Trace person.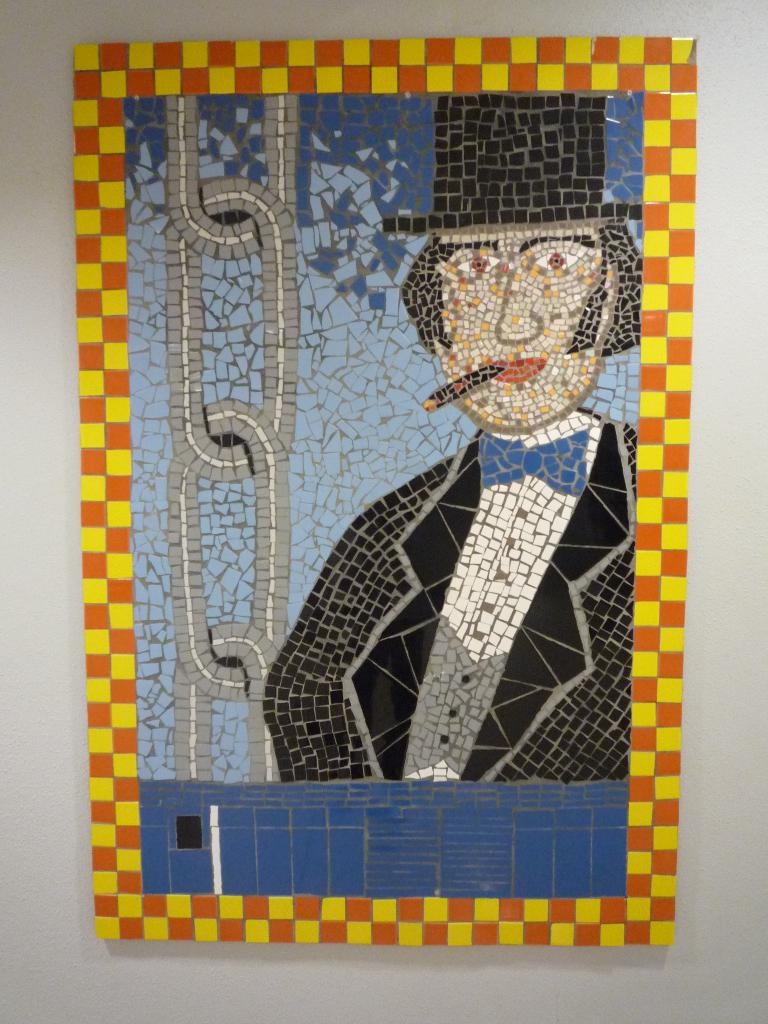
Traced to <box>268,84,637,801</box>.
